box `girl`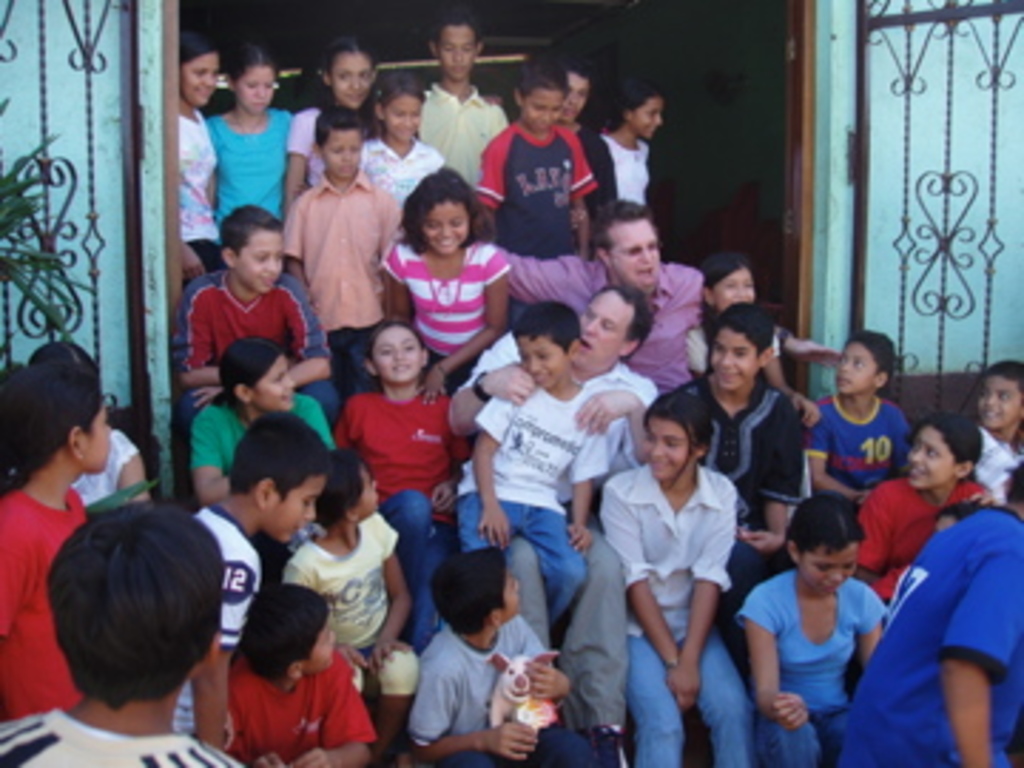
(left=375, top=165, right=515, bottom=407)
